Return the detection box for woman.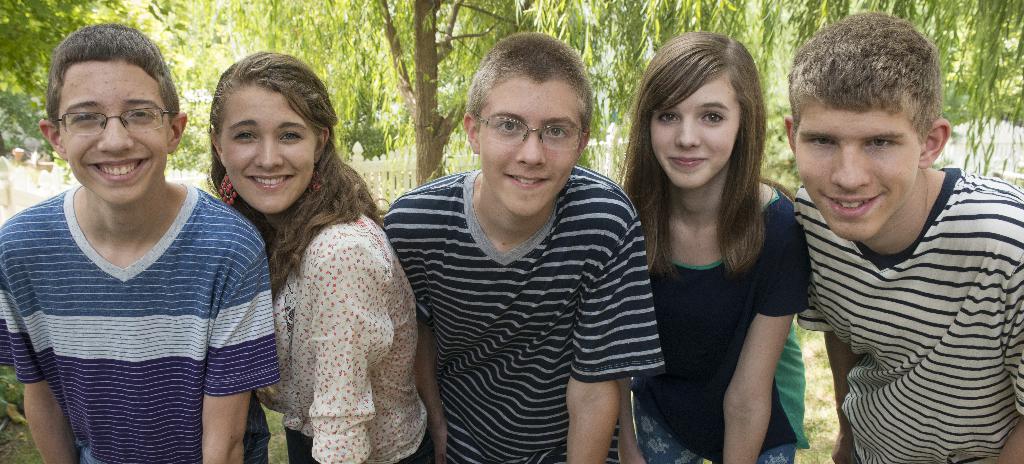
(left=183, top=64, right=436, bottom=457).
